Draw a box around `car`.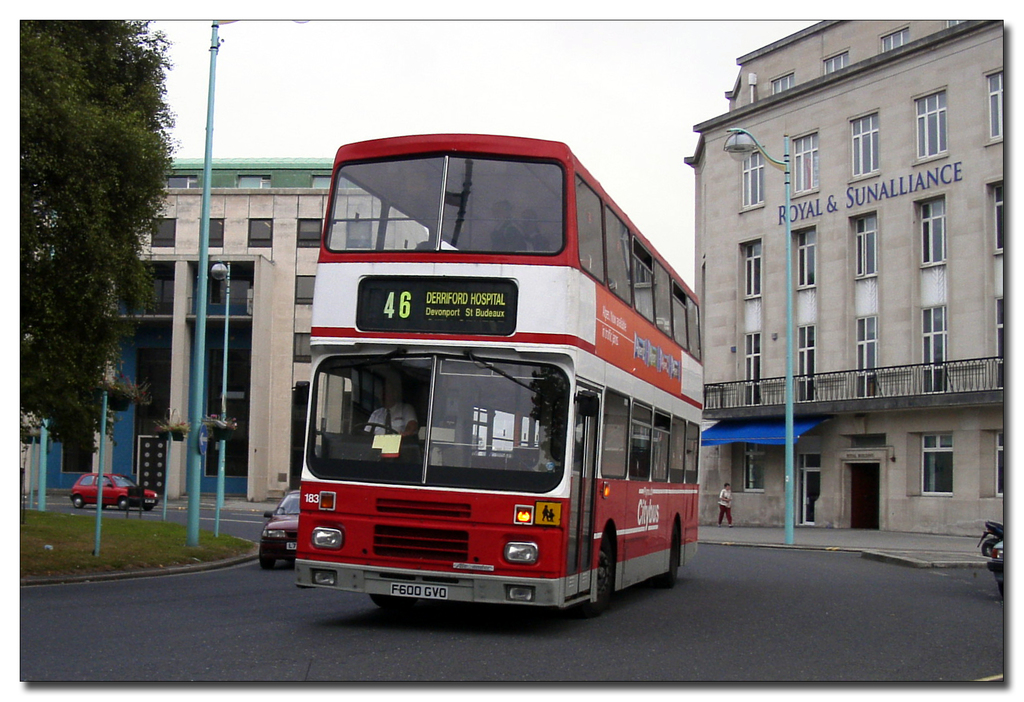
(69, 470, 163, 512).
